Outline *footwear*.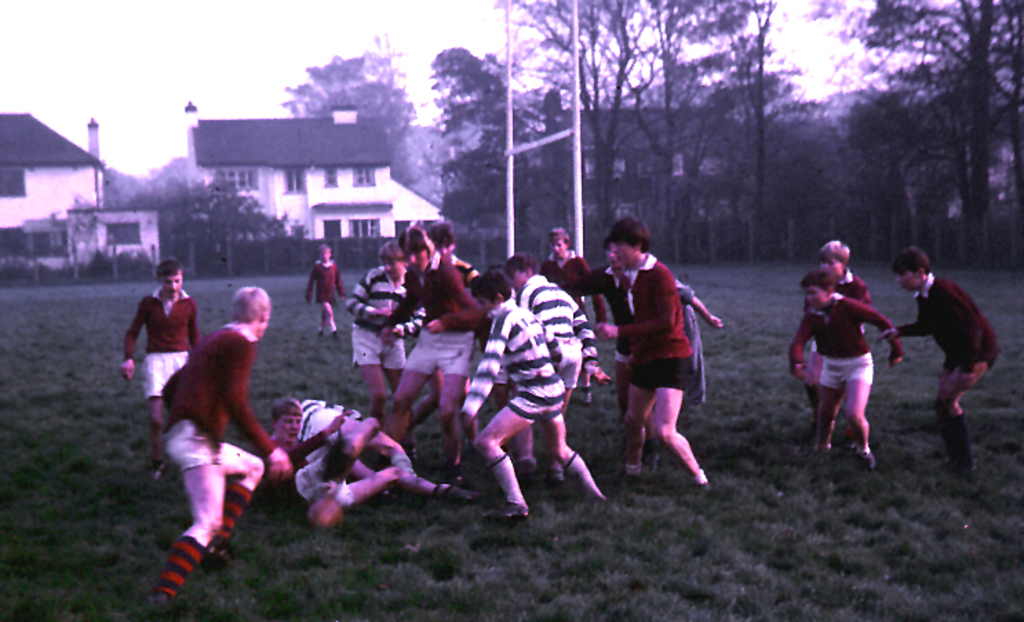
Outline: bbox(147, 586, 172, 611).
